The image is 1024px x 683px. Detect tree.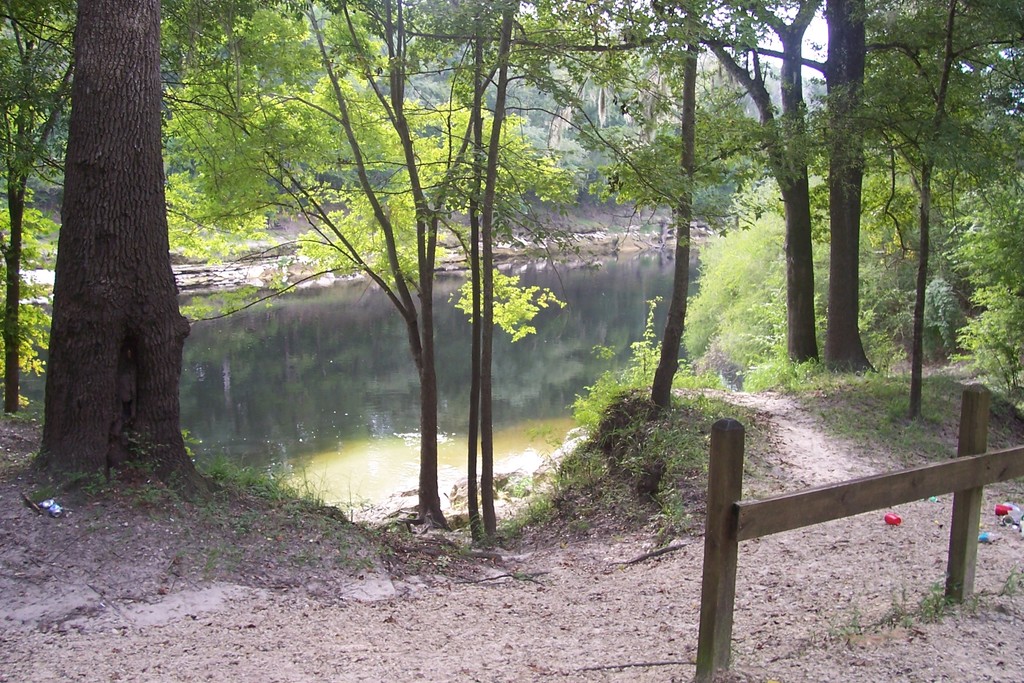
Detection: 812/0/888/373.
